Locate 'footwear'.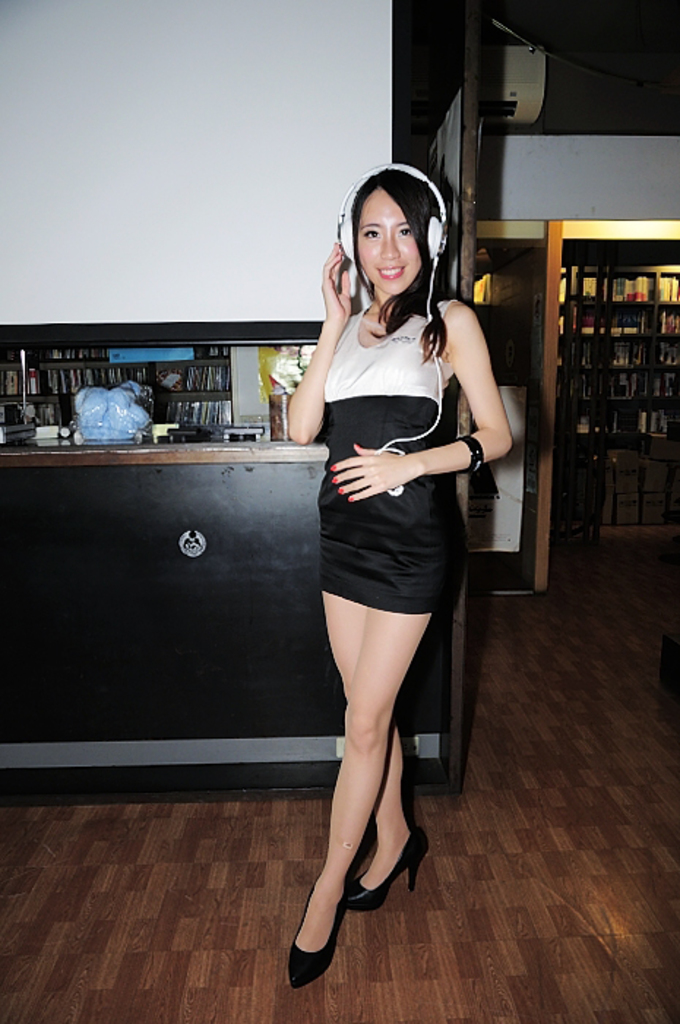
Bounding box: 341,825,436,916.
